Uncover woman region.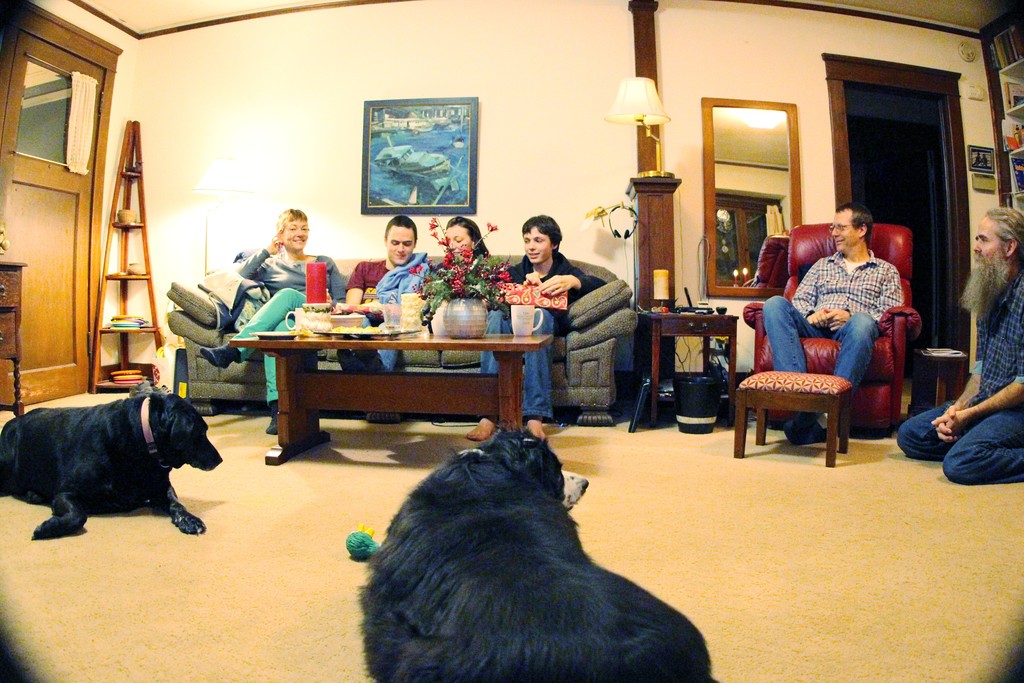
Uncovered: bbox=[204, 210, 347, 434].
